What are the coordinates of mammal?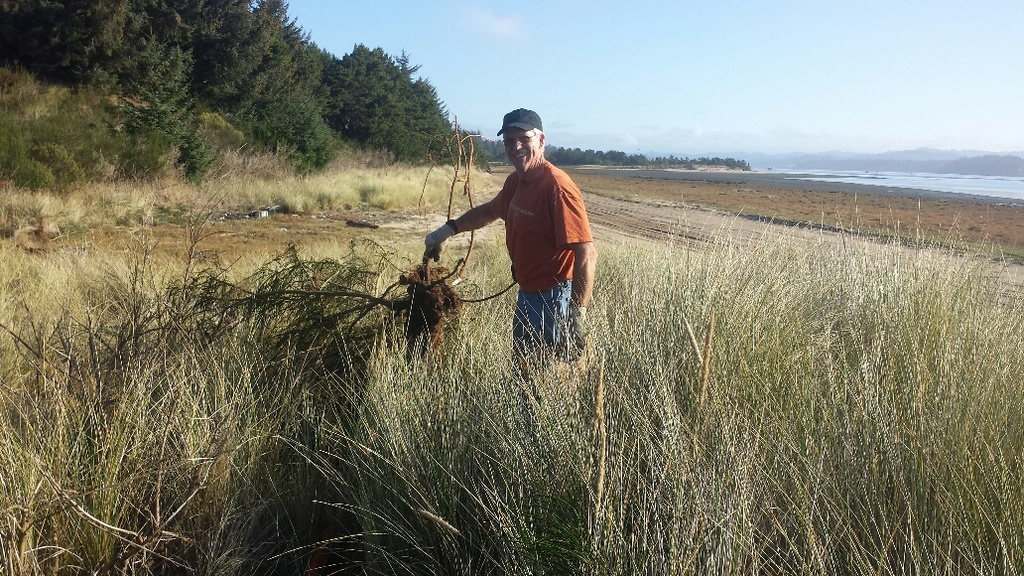
{"x1": 425, "y1": 112, "x2": 588, "y2": 383}.
